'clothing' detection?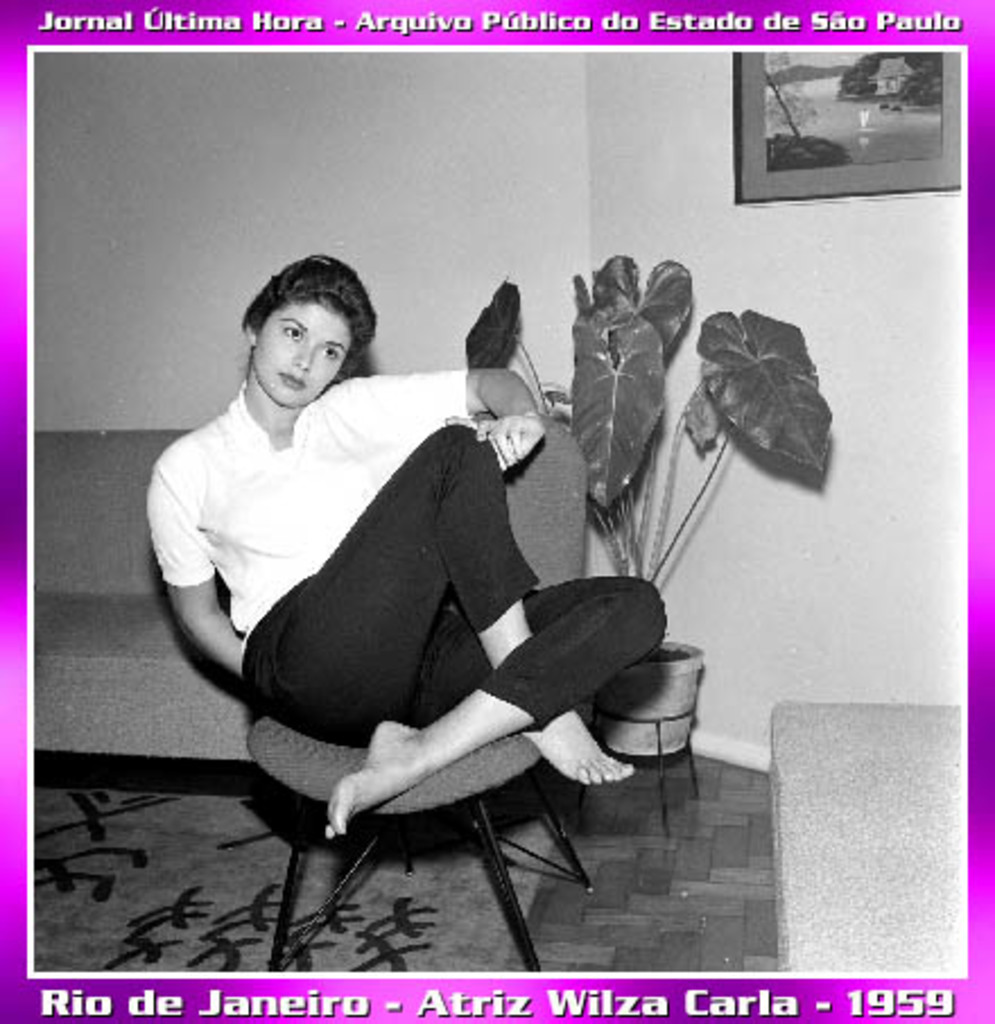
136/368/667/741
